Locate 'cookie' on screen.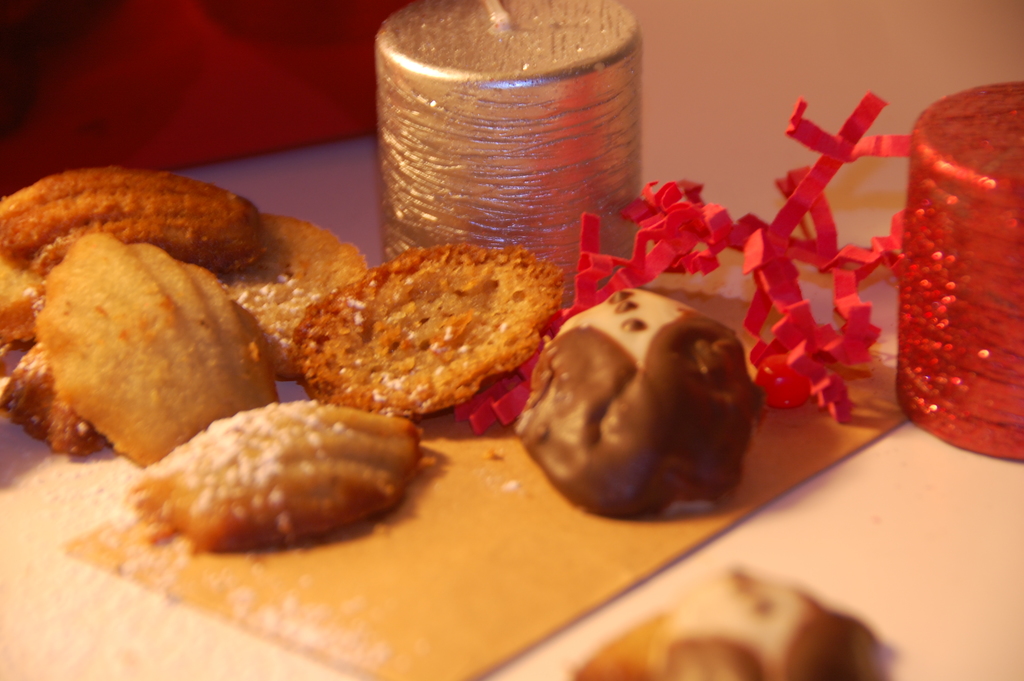
On screen at (x1=570, y1=566, x2=885, y2=680).
